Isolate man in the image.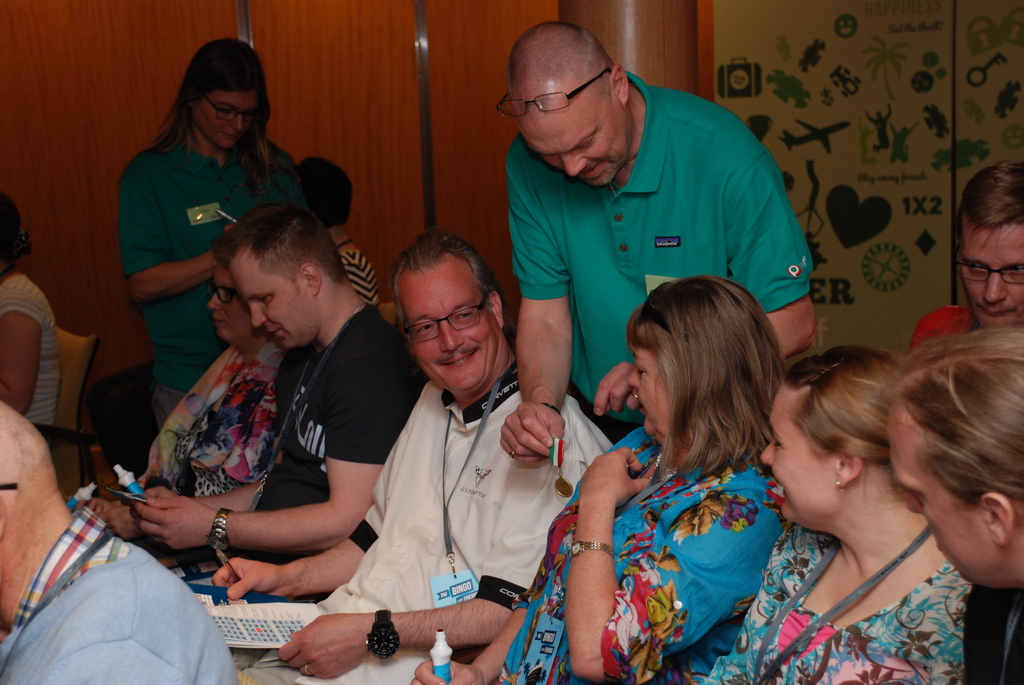
Isolated region: <box>910,161,1023,354</box>.
